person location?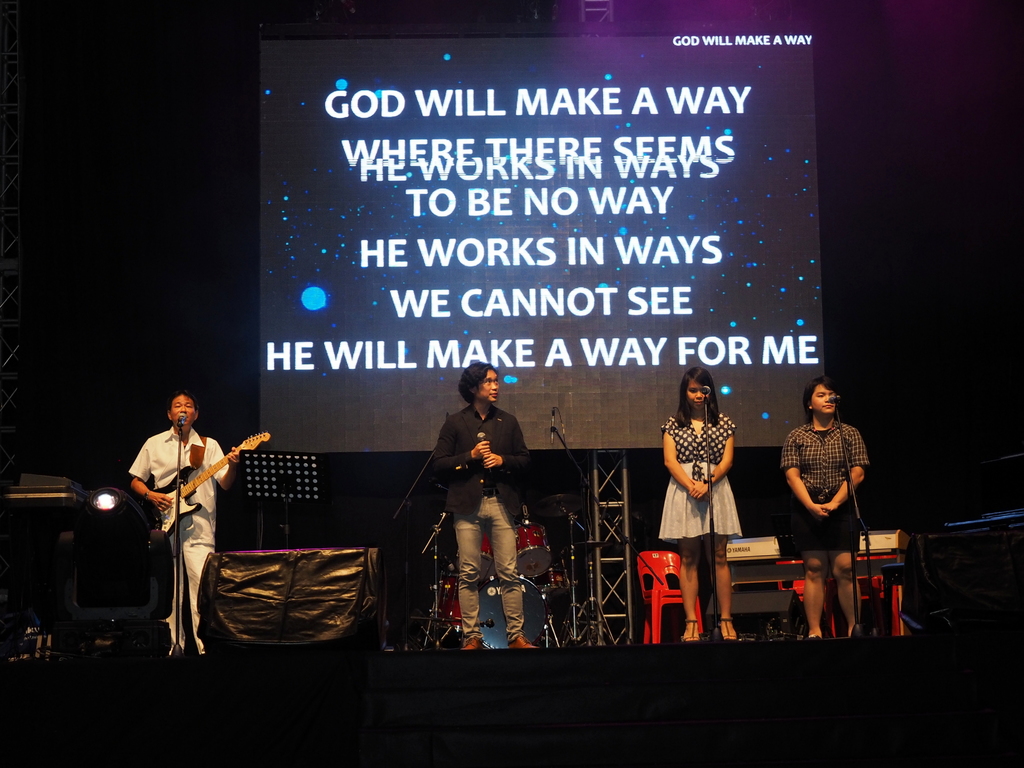
[left=655, top=367, right=732, bottom=644]
